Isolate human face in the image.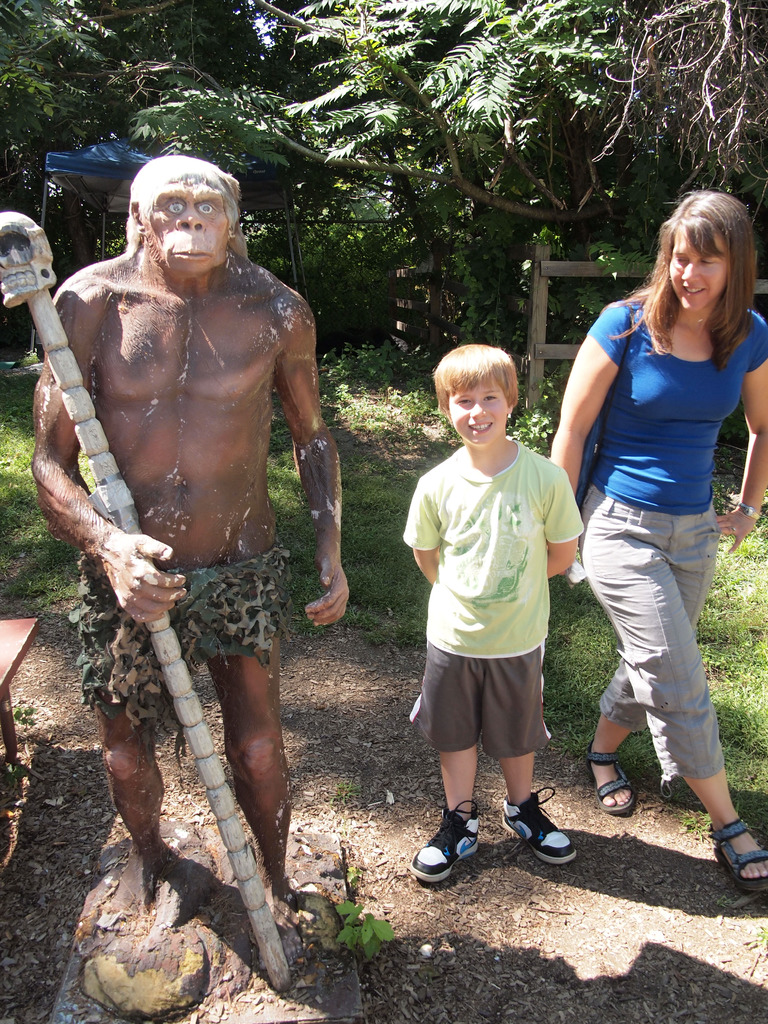
Isolated region: 454, 382, 509, 449.
